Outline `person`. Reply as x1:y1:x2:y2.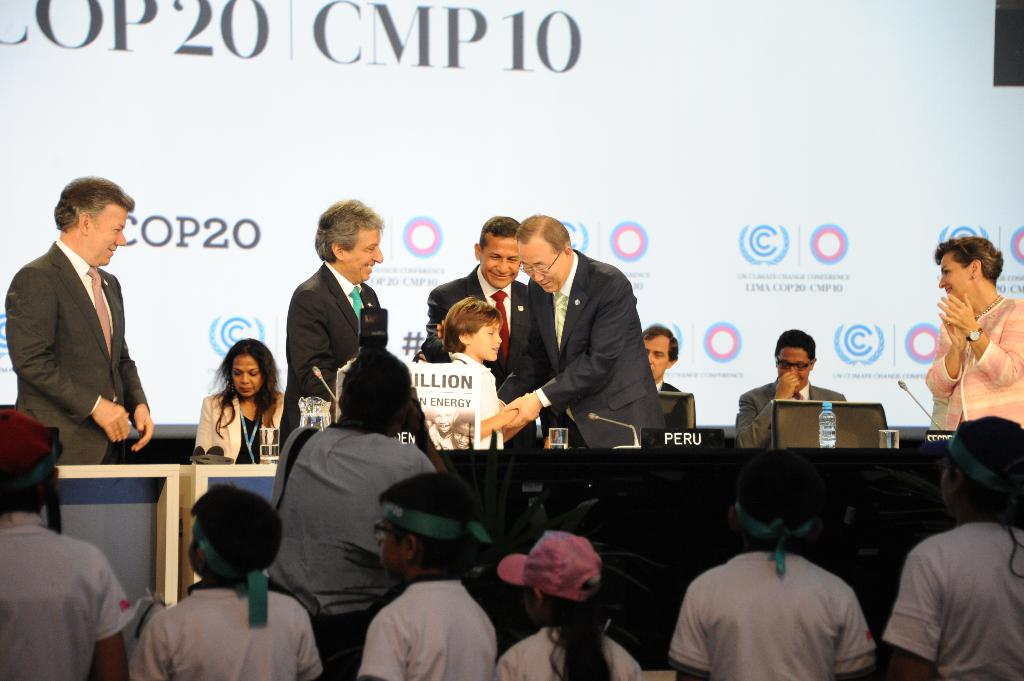
884:403:1020:680.
